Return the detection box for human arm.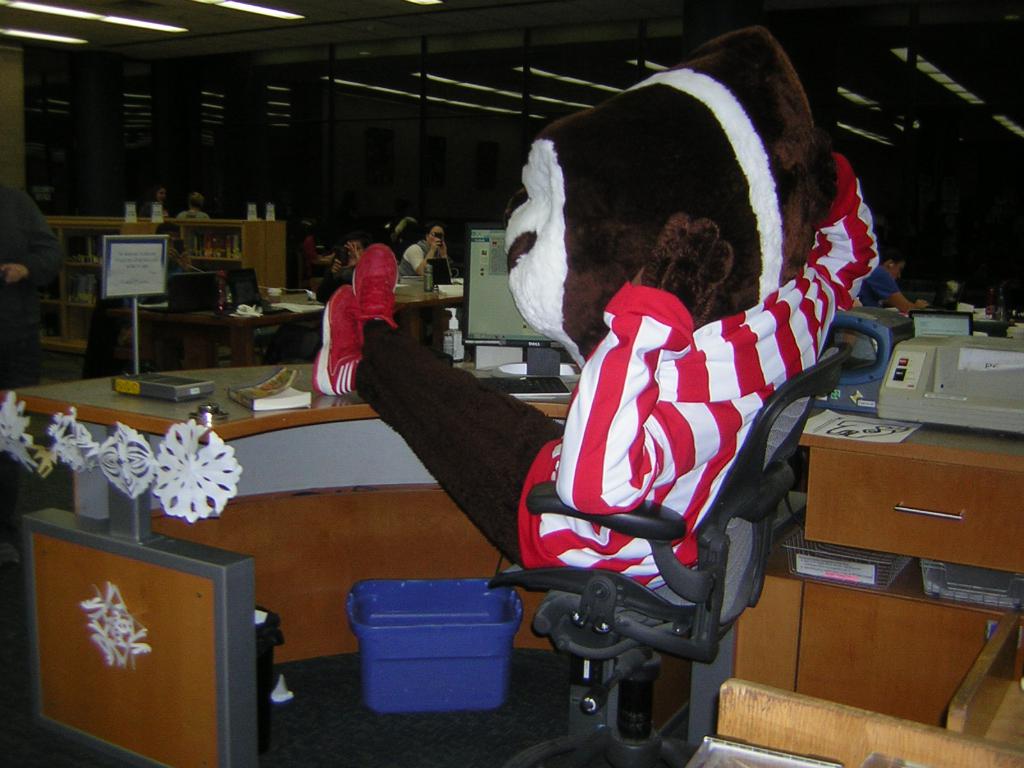
345 237 364 263.
